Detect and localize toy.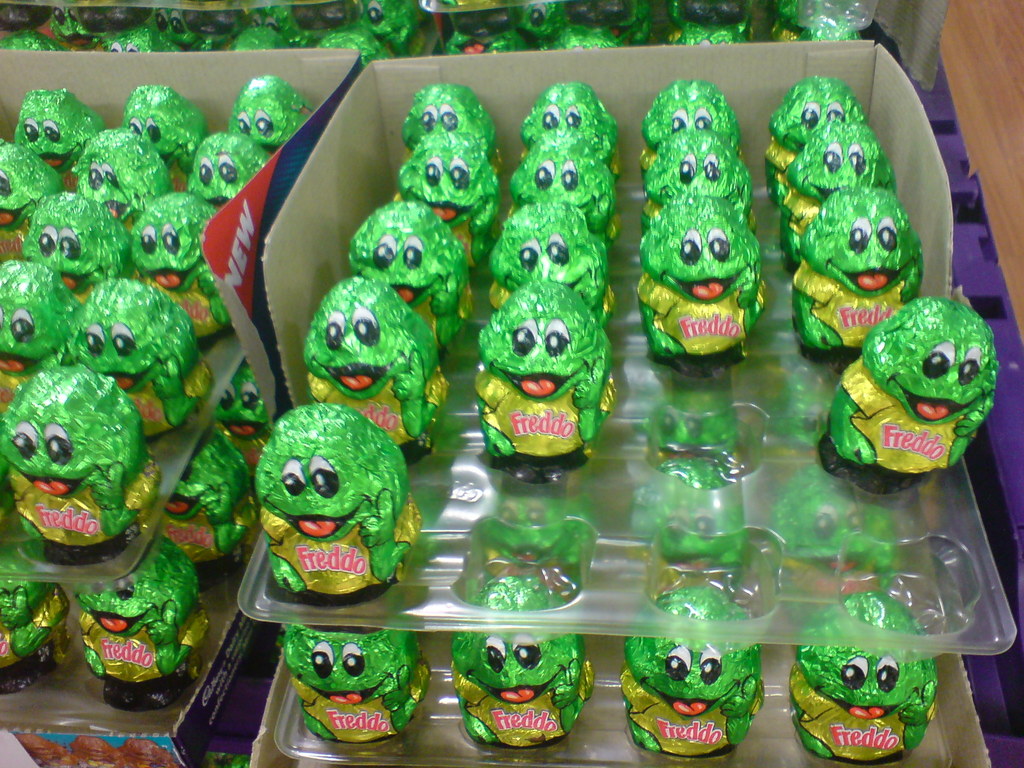
Localized at bbox=[84, 536, 202, 710].
